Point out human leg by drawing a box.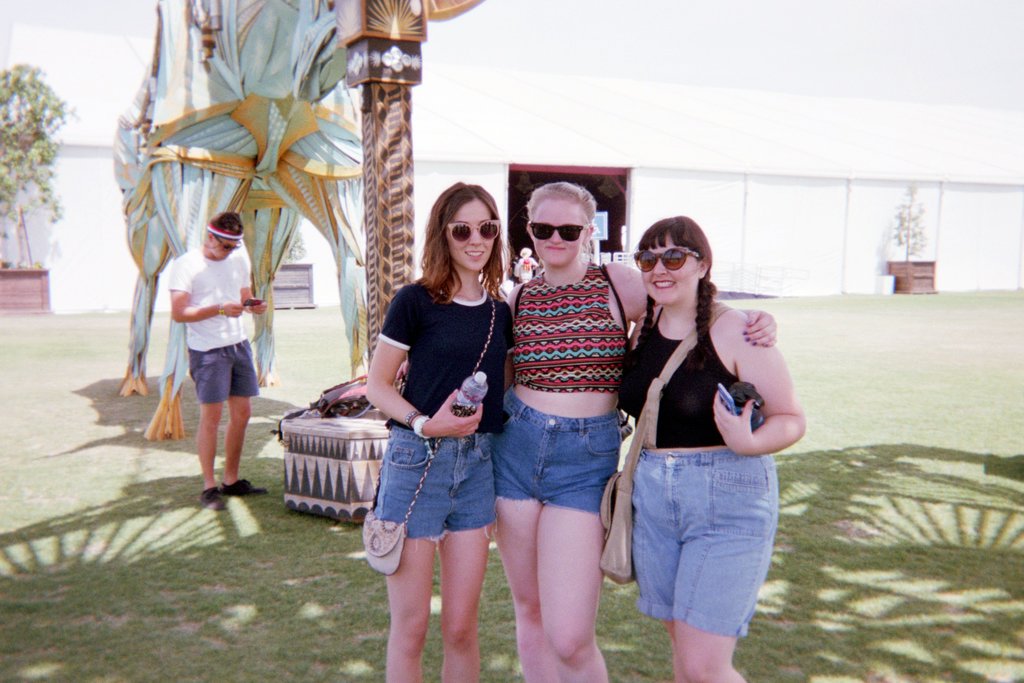
crop(539, 416, 621, 682).
